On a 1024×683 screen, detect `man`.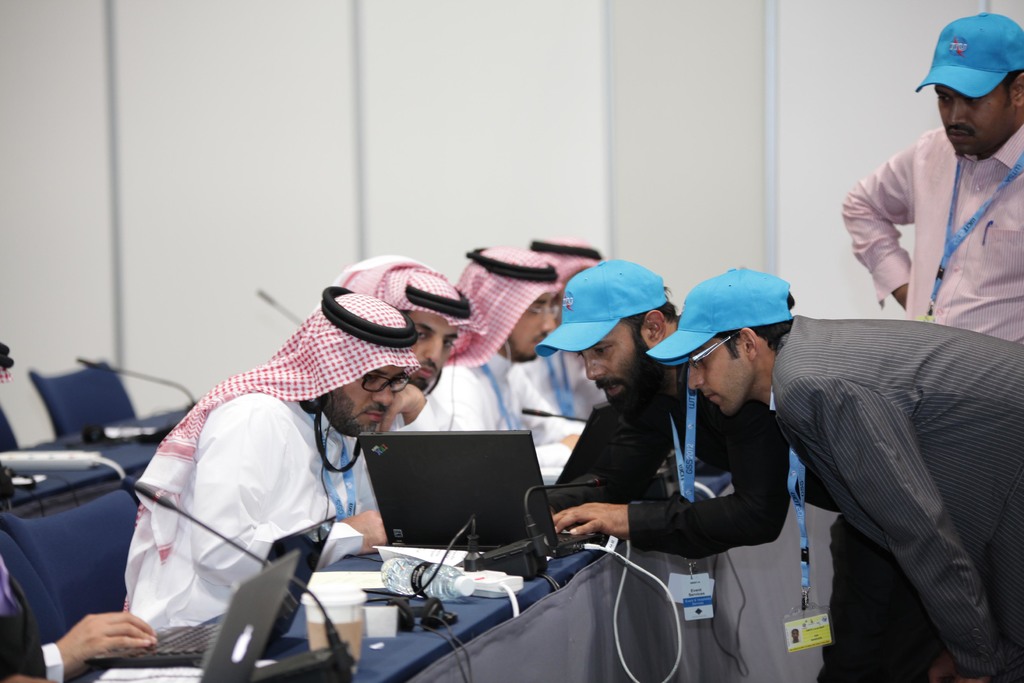
pyautogui.locateOnScreen(323, 252, 484, 432).
